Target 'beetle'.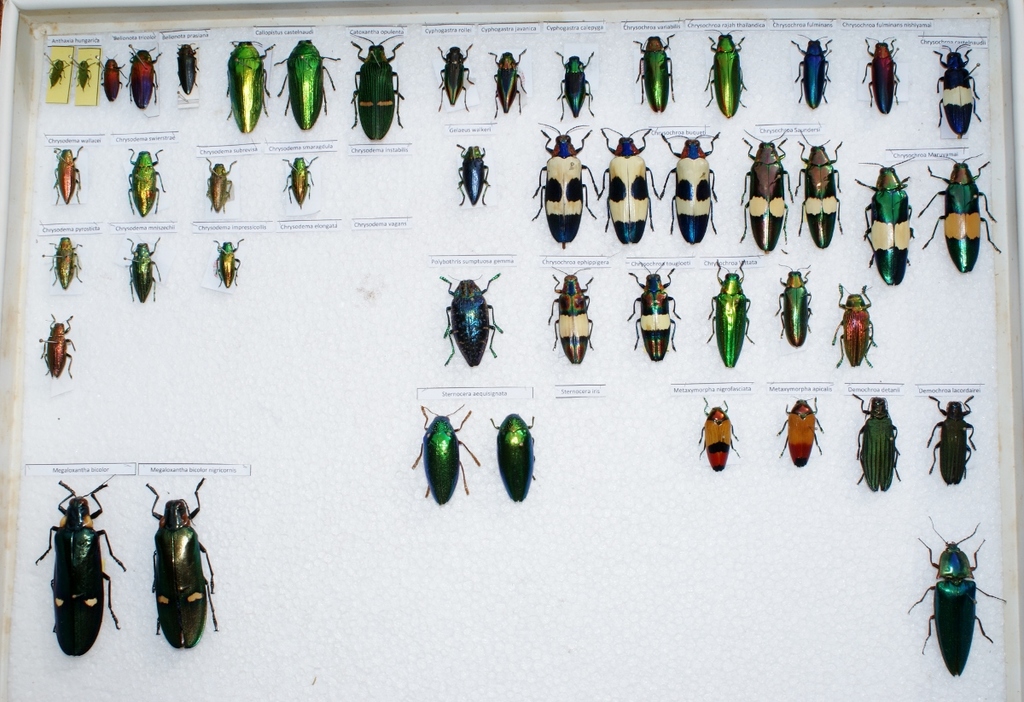
Target region: detection(857, 32, 905, 112).
